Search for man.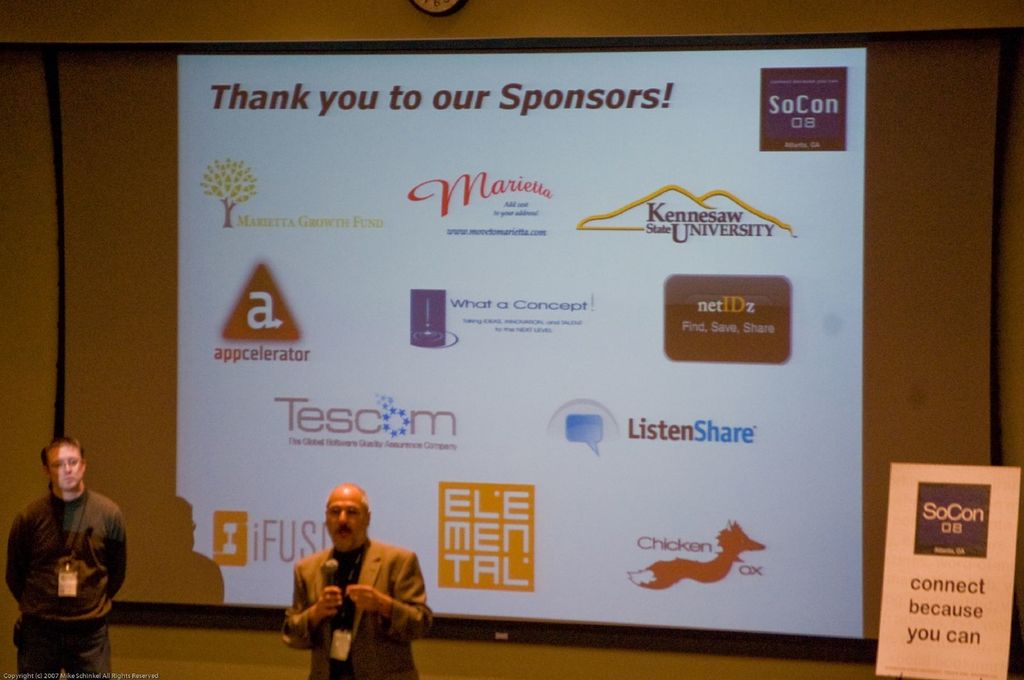
Found at 5:439:129:679.
